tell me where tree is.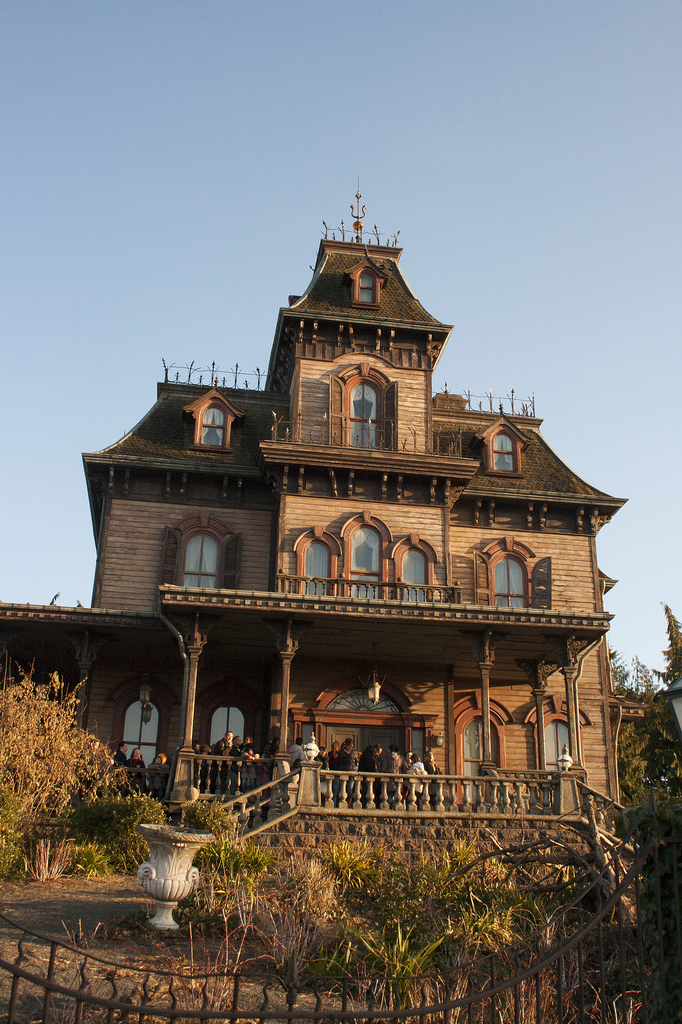
tree is at bbox(650, 600, 681, 689).
